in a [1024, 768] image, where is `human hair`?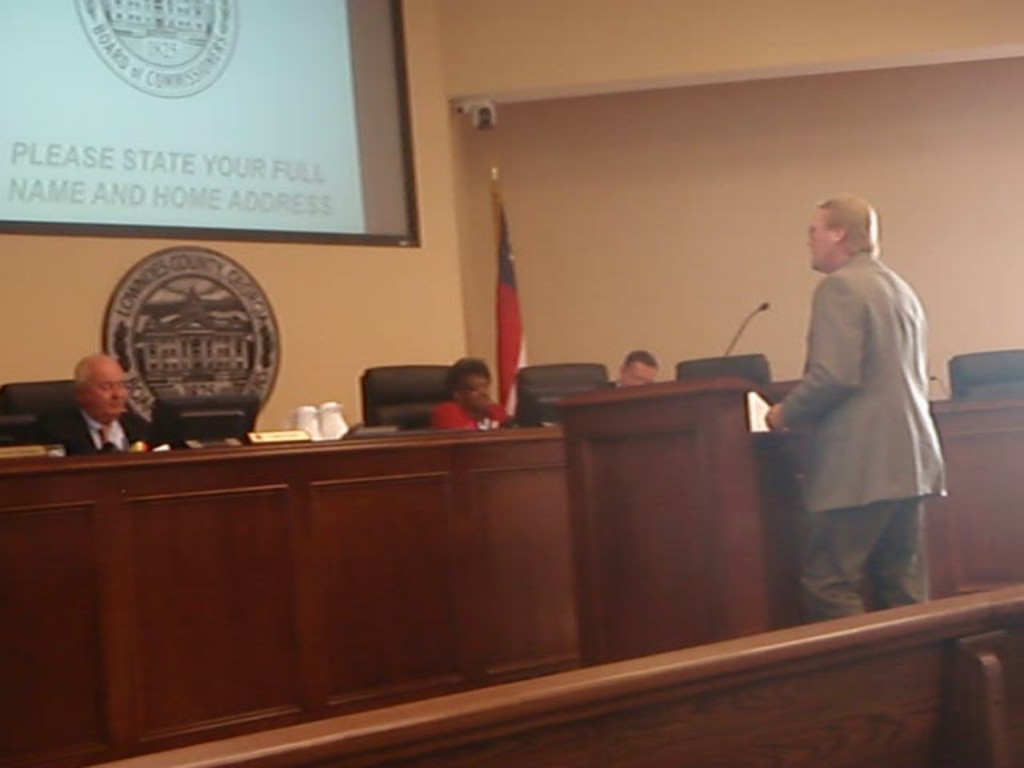
crop(451, 357, 490, 389).
